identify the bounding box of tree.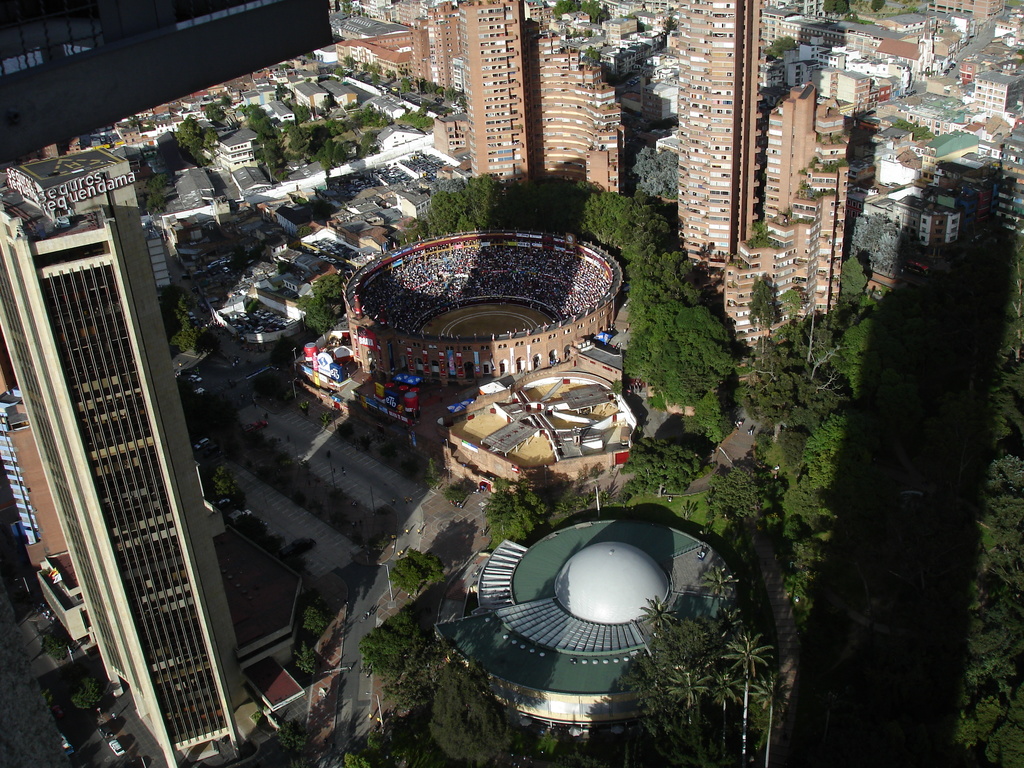
x1=666 y1=629 x2=721 y2=767.
